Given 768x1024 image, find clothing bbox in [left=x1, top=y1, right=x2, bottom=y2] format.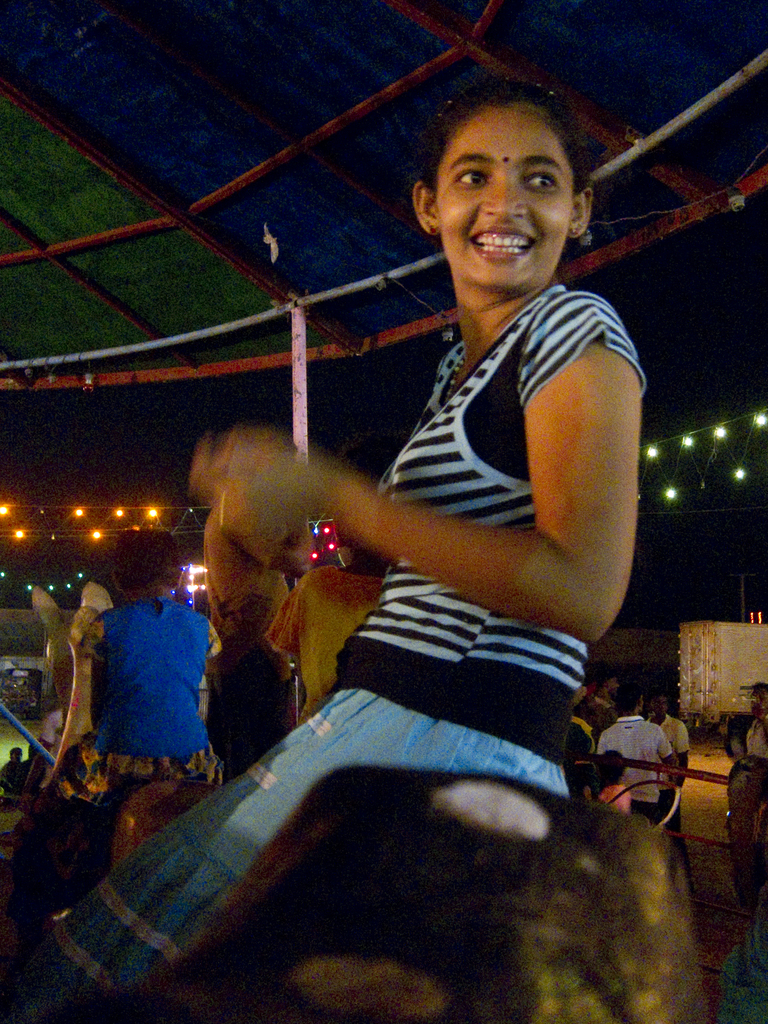
[left=70, top=584, right=231, bottom=825].
